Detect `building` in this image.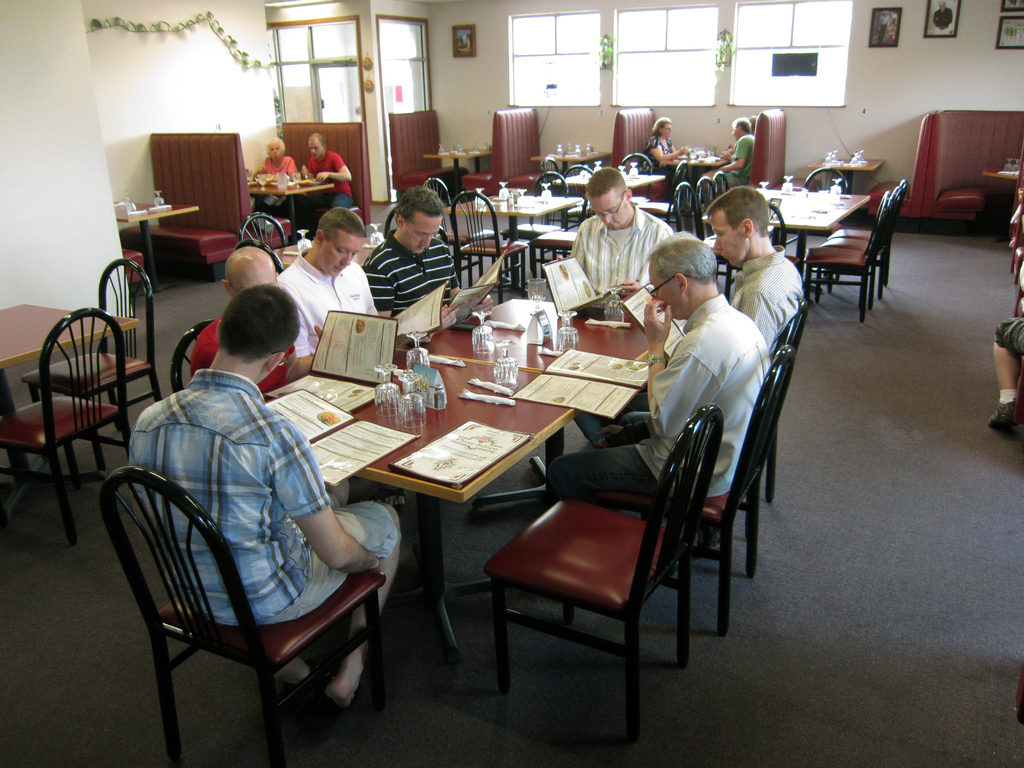
Detection: (0,0,1023,767).
